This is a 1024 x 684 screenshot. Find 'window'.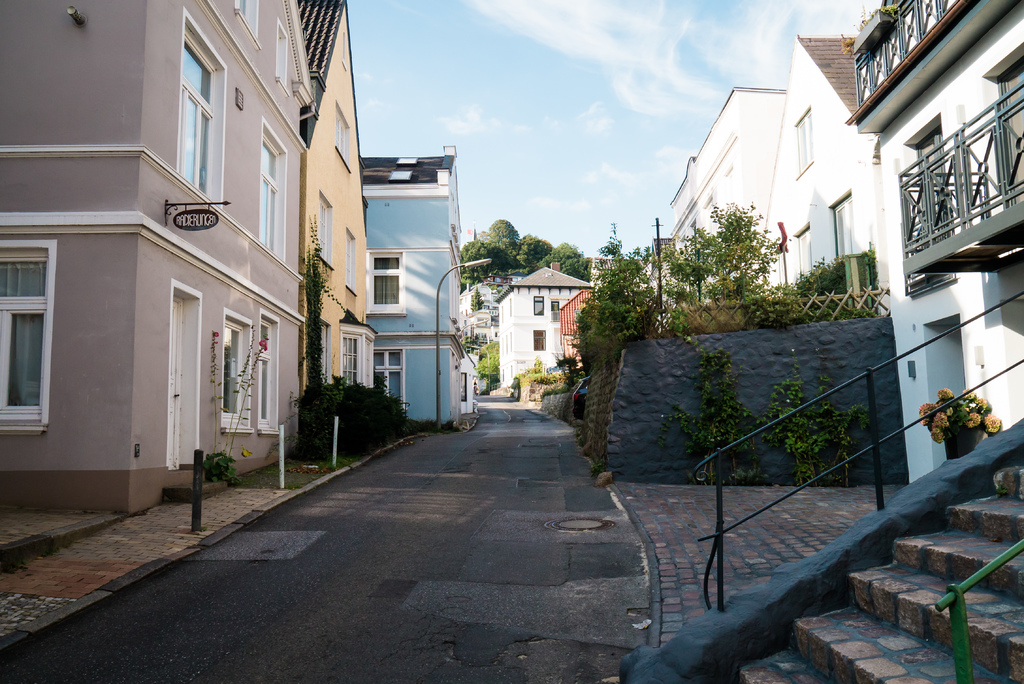
Bounding box: 177/15/227/213.
